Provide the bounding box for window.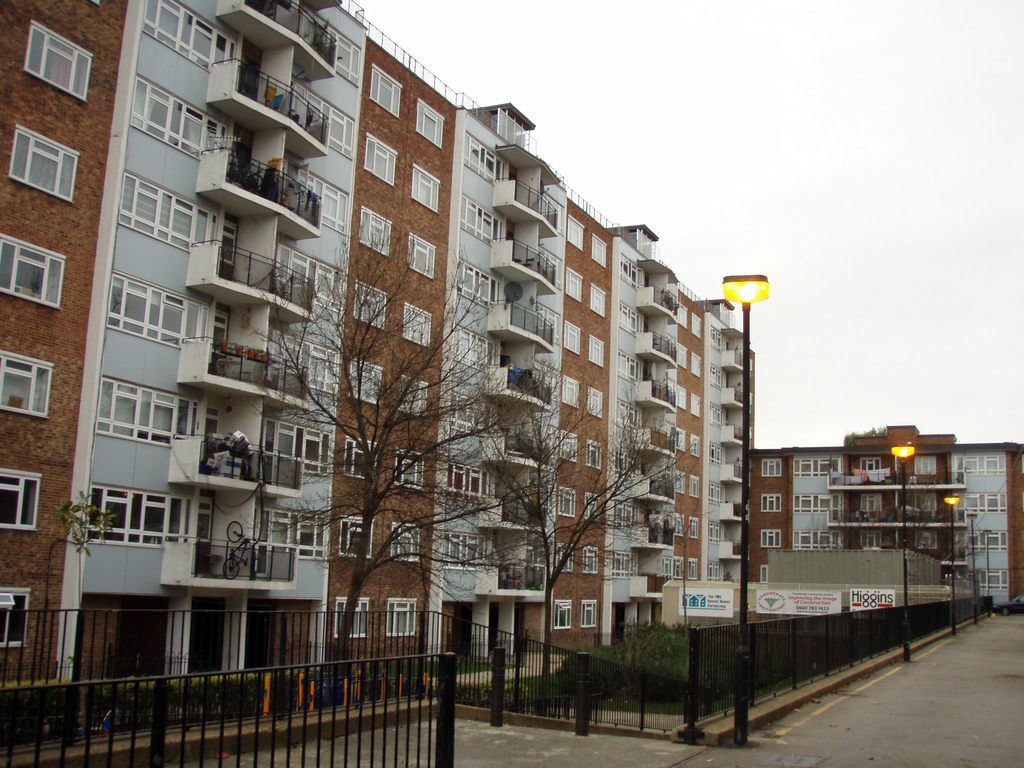
<box>966,525,1007,554</box>.
